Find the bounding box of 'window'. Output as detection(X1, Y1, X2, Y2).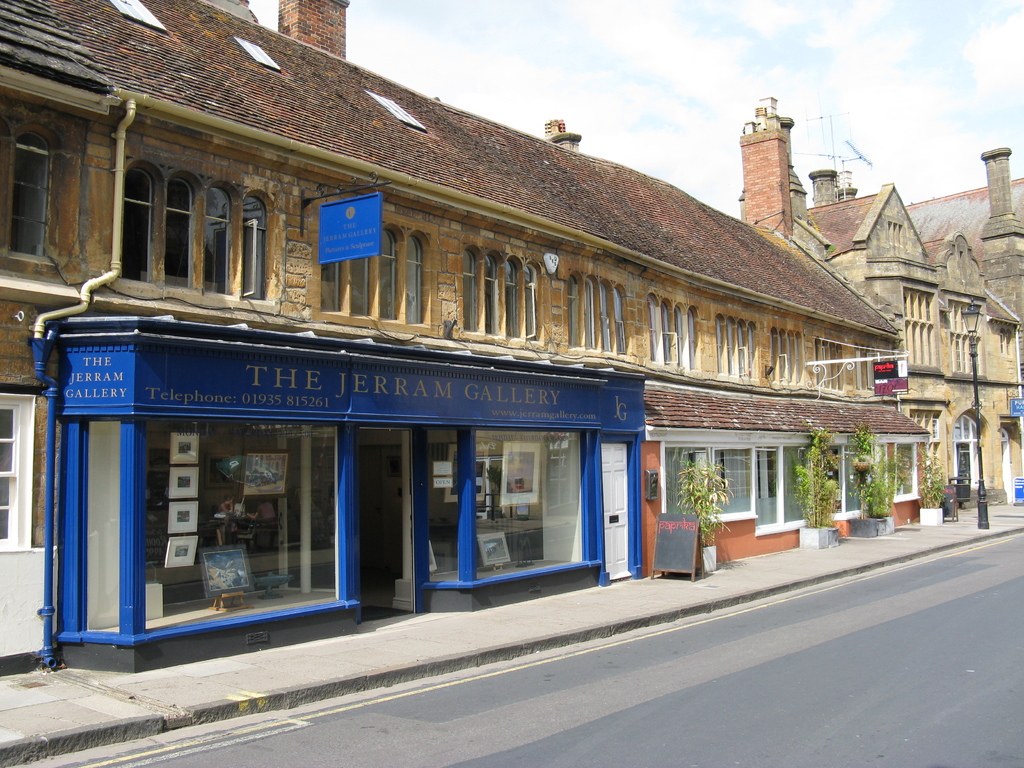
detection(857, 345, 878, 394).
